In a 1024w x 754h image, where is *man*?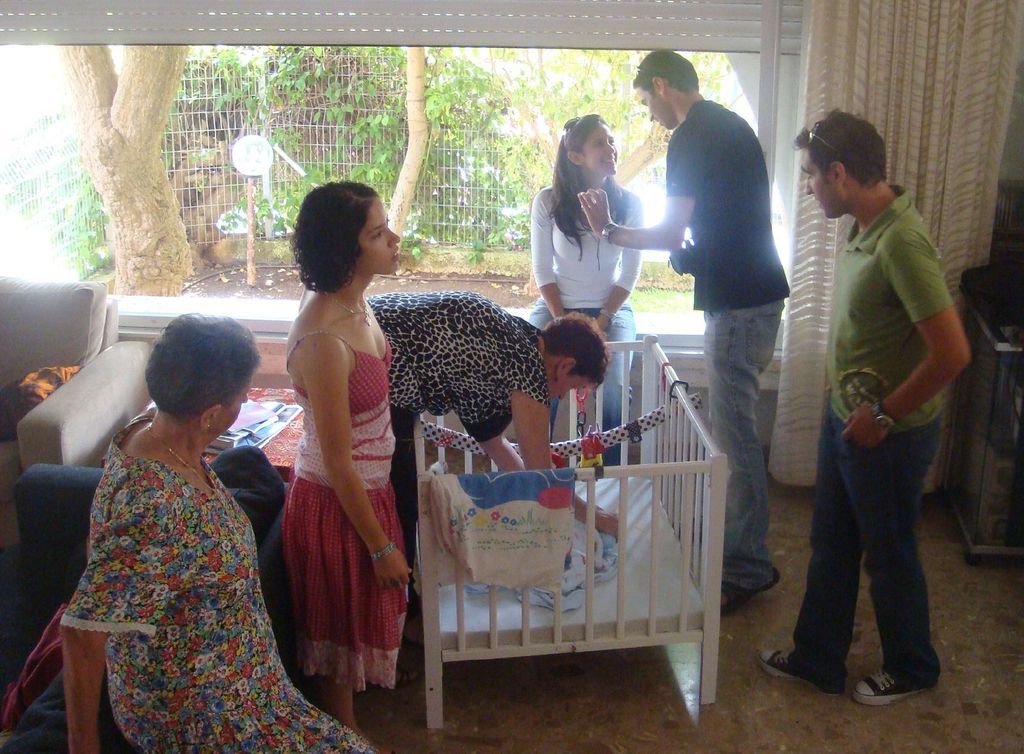
771,112,972,728.
